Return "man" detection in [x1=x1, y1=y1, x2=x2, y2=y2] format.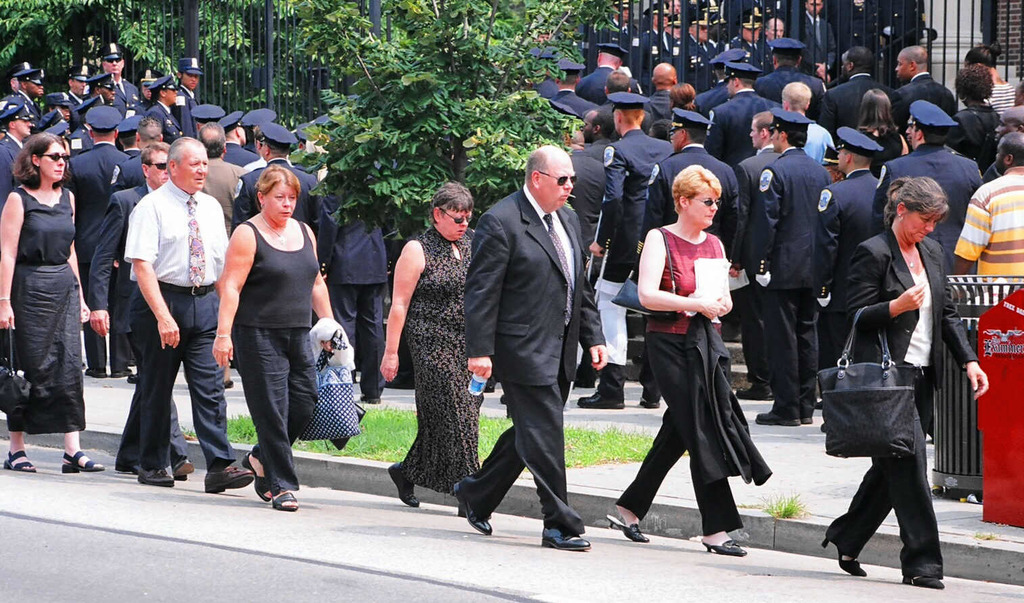
[x1=823, y1=169, x2=975, y2=585].
